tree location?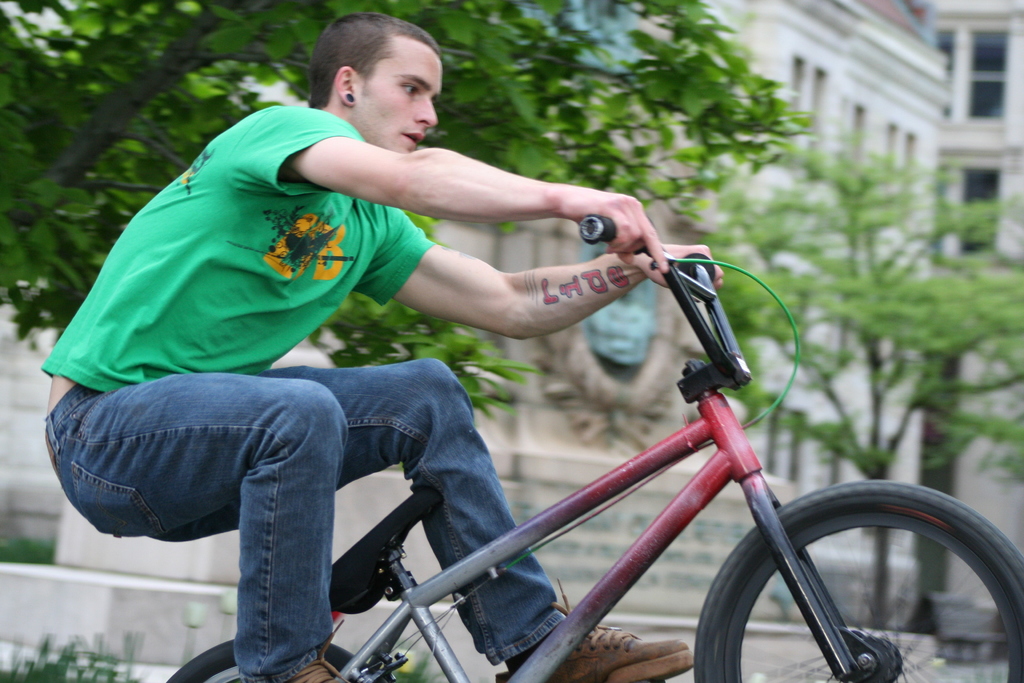
<region>707, 142, 1011, 621</region>
